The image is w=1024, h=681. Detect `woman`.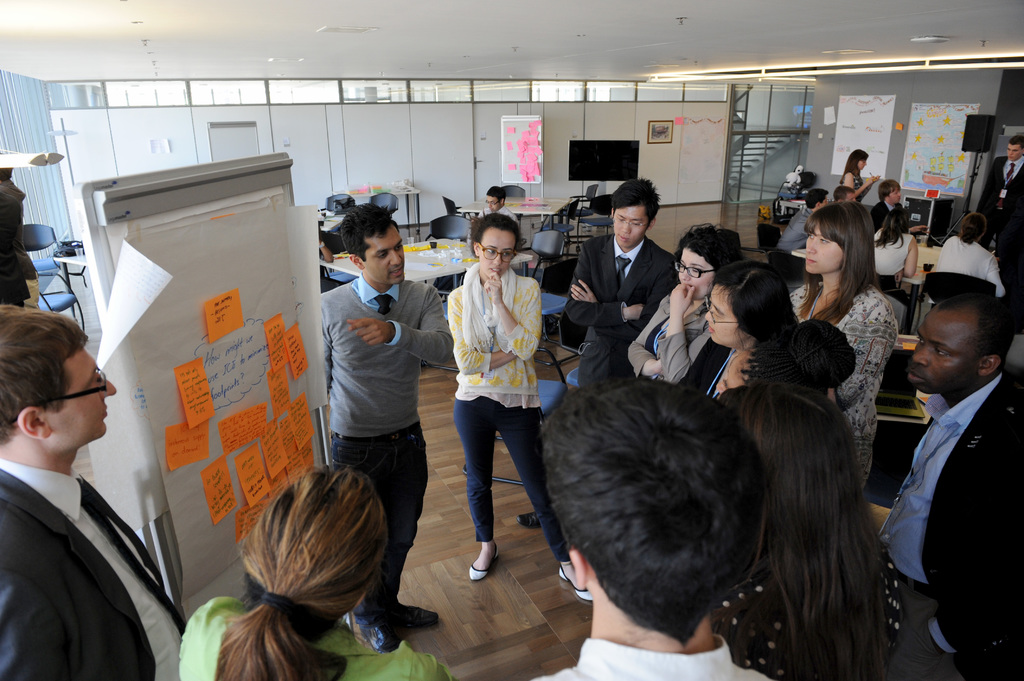
Detection: l=840, t=147, r=881, b=205.
